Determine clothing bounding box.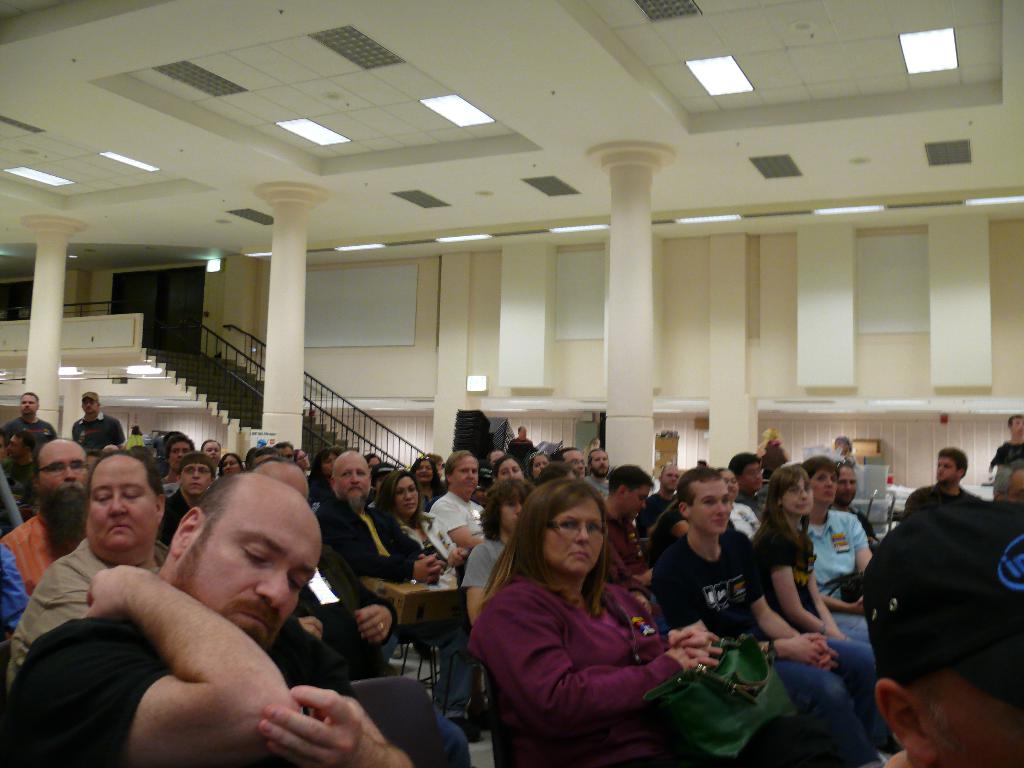
Determined: <region>0, 612, 358, 767</region>.
